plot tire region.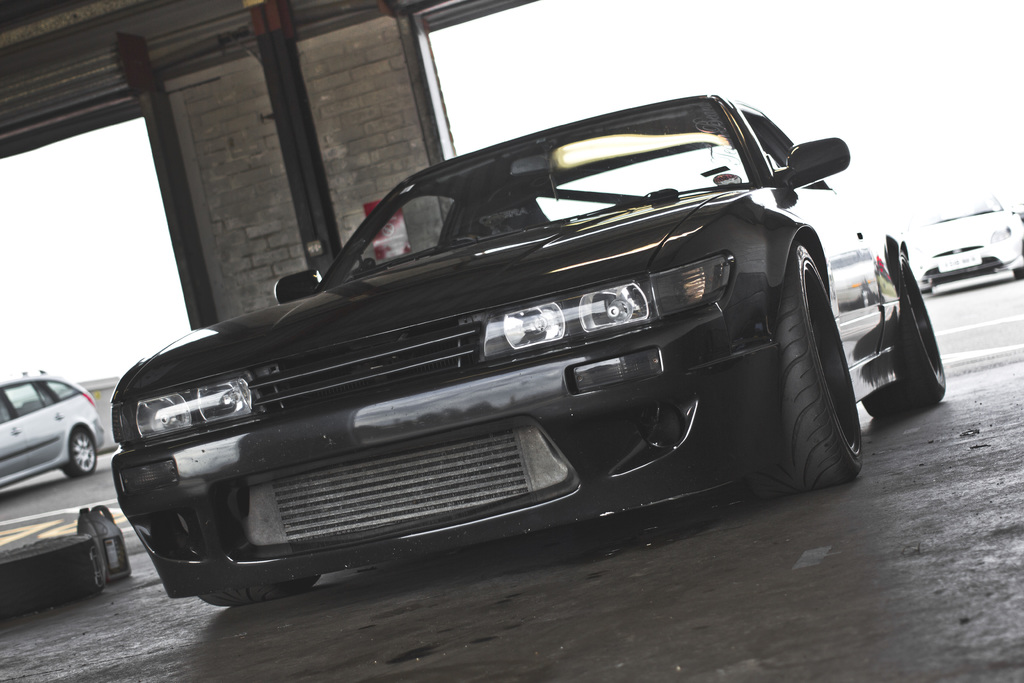
Plotted at [1012, 249, 1023, 280].
